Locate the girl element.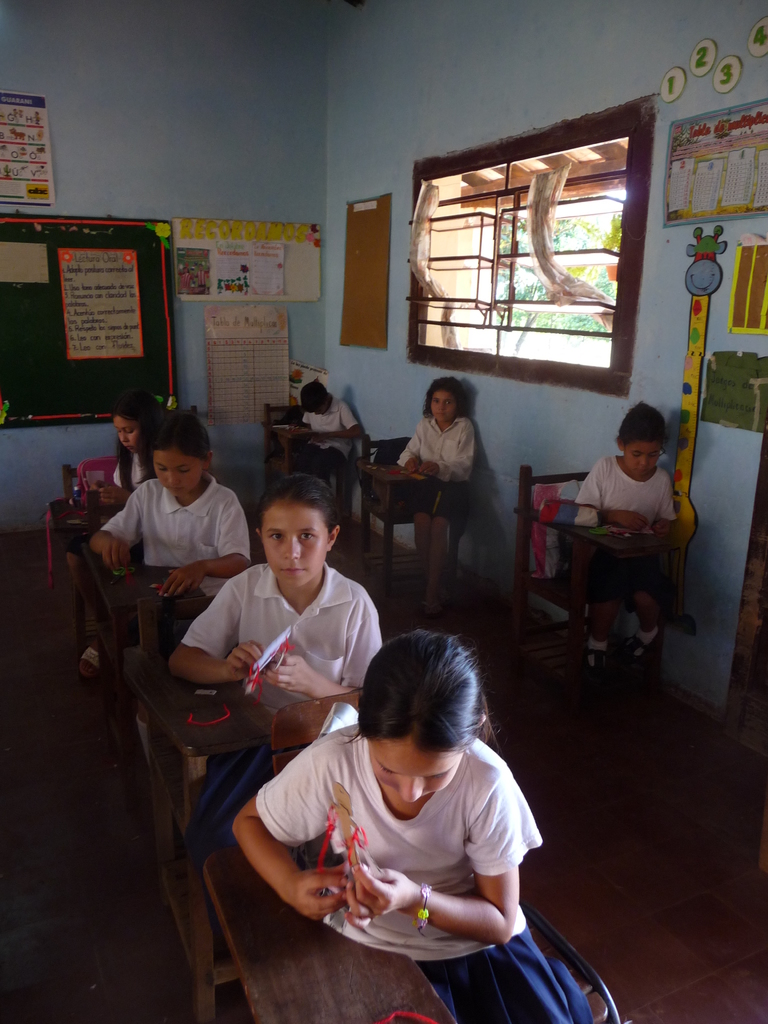
Element bbox: (left=578, top=405, right=676, bottom=696).
